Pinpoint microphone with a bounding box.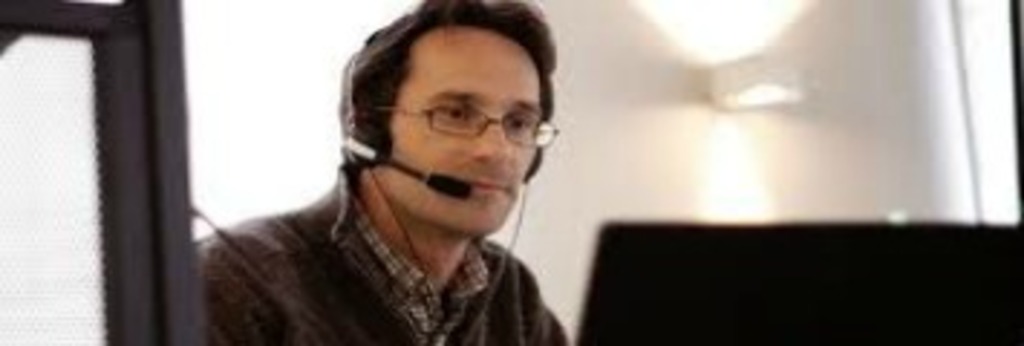
BBox(427, 167, 473, 202).
